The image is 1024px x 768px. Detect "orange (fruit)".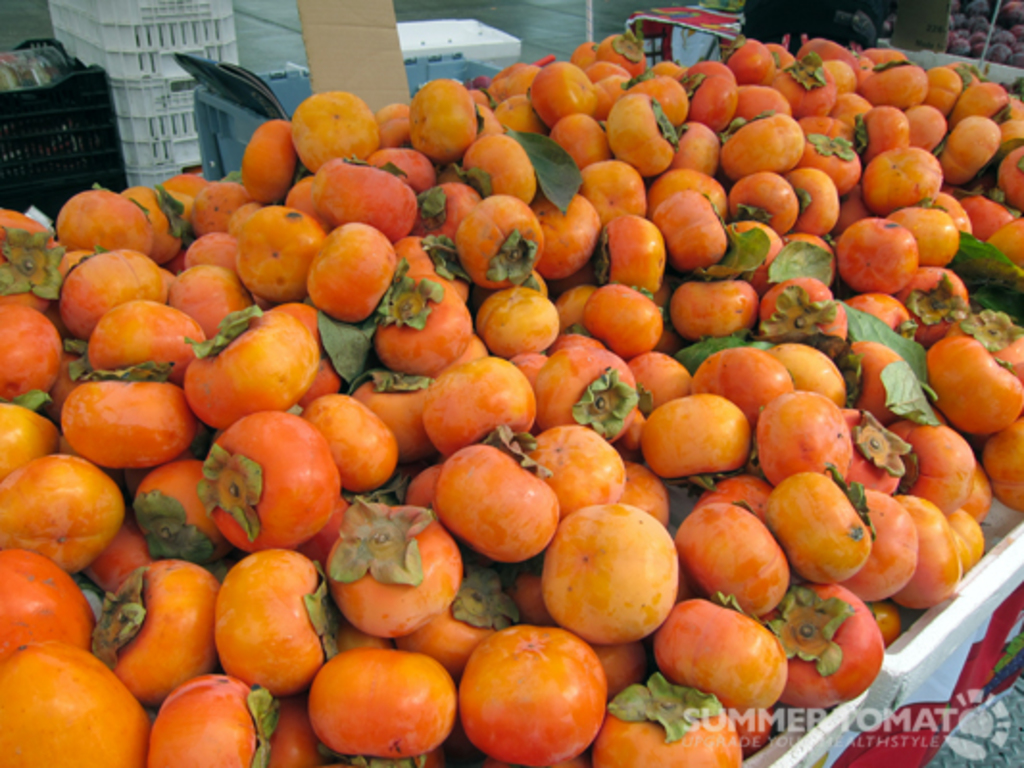
Detection: {"x1": 0, "y1": 394, "x2": 56, "y2": 488}.
